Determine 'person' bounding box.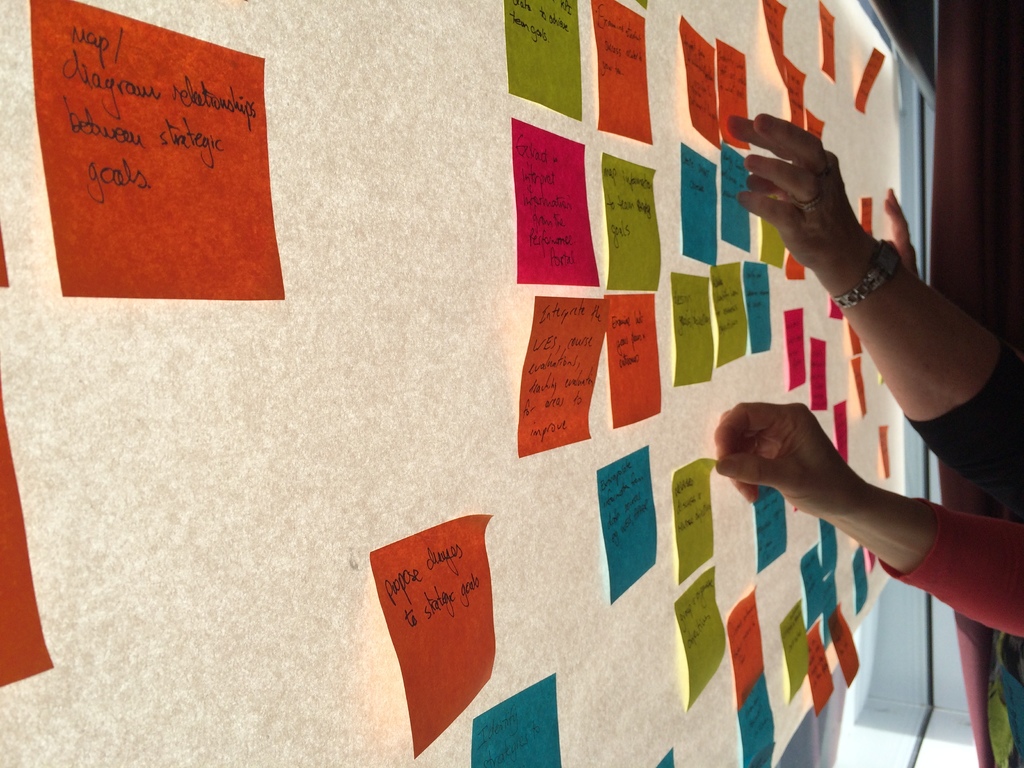
Determined: <box>714,398,1023,645</box>.
